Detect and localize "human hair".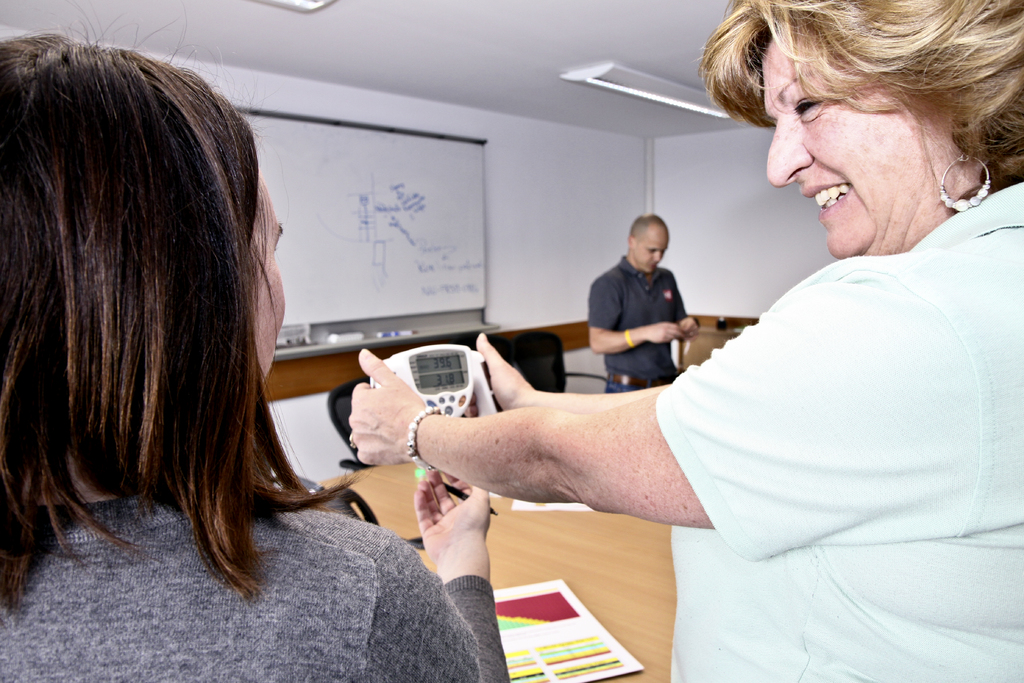
Localized at region(628, 210, 669, 240).
